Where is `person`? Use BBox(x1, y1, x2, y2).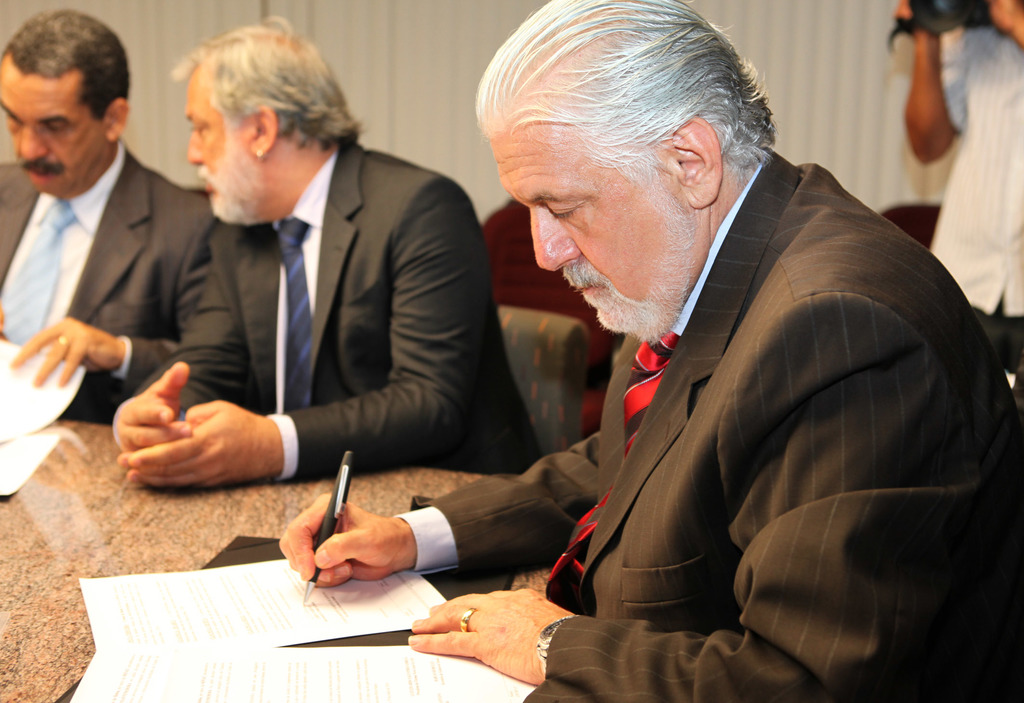
BBox(111, 13, 541, 487).
